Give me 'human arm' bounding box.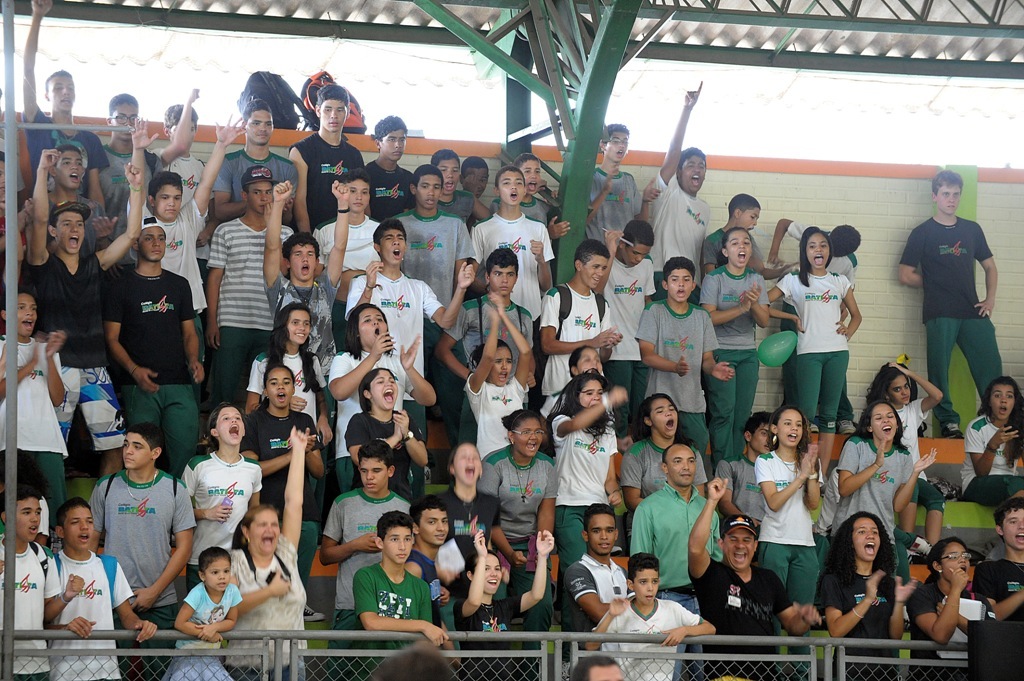
(x1=598, y1=229, x2=622, y2=285).
